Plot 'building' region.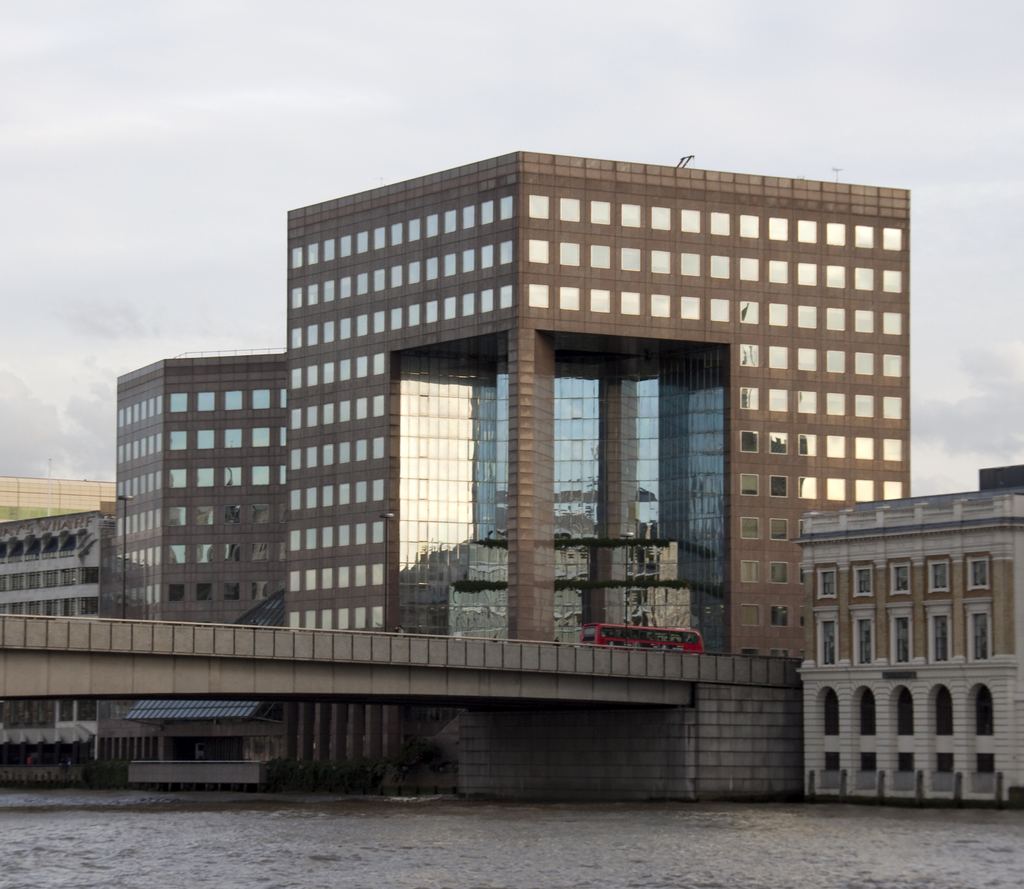
Plotted at (0,503,106,616).
